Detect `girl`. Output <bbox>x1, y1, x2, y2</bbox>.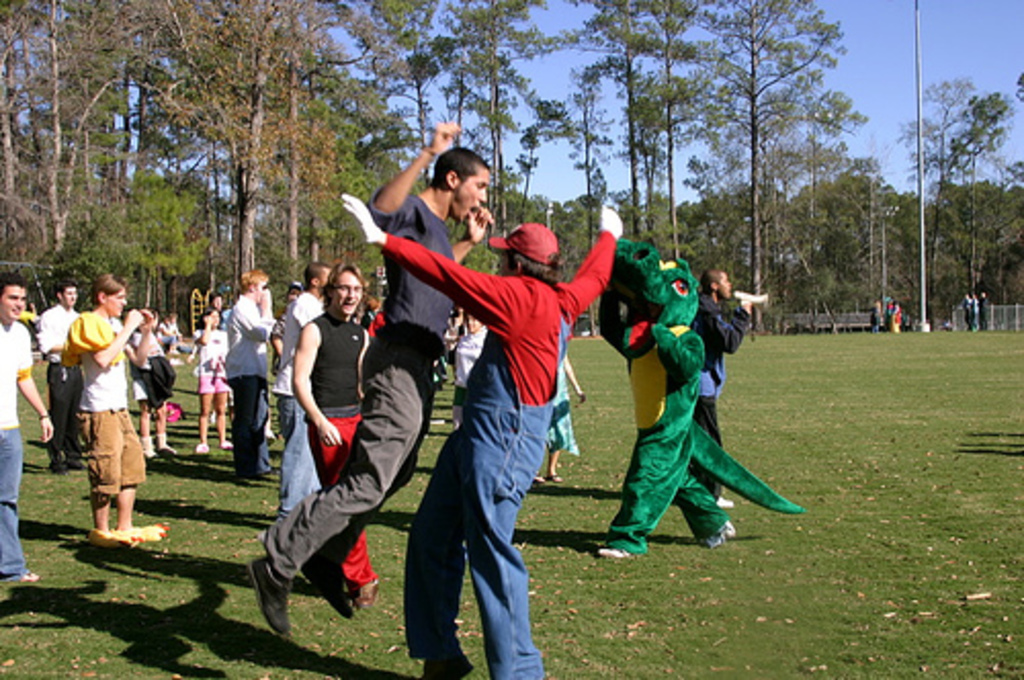
<bbox>121, 309, 176, 461</bbox>.
